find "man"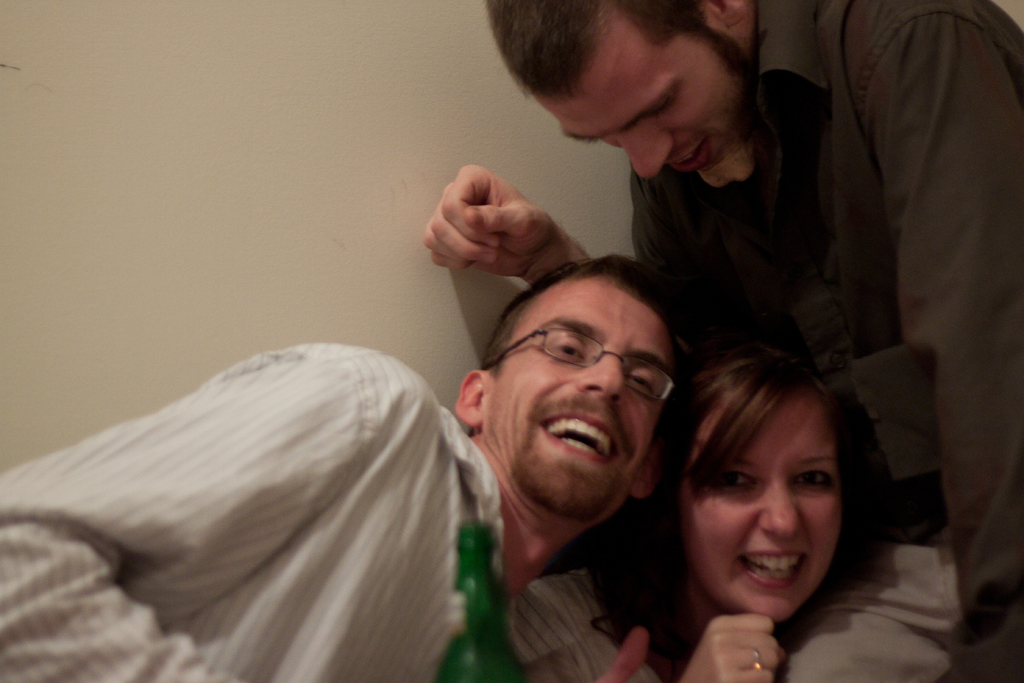
(left=420, top=0, right=1022, bottom=682)
